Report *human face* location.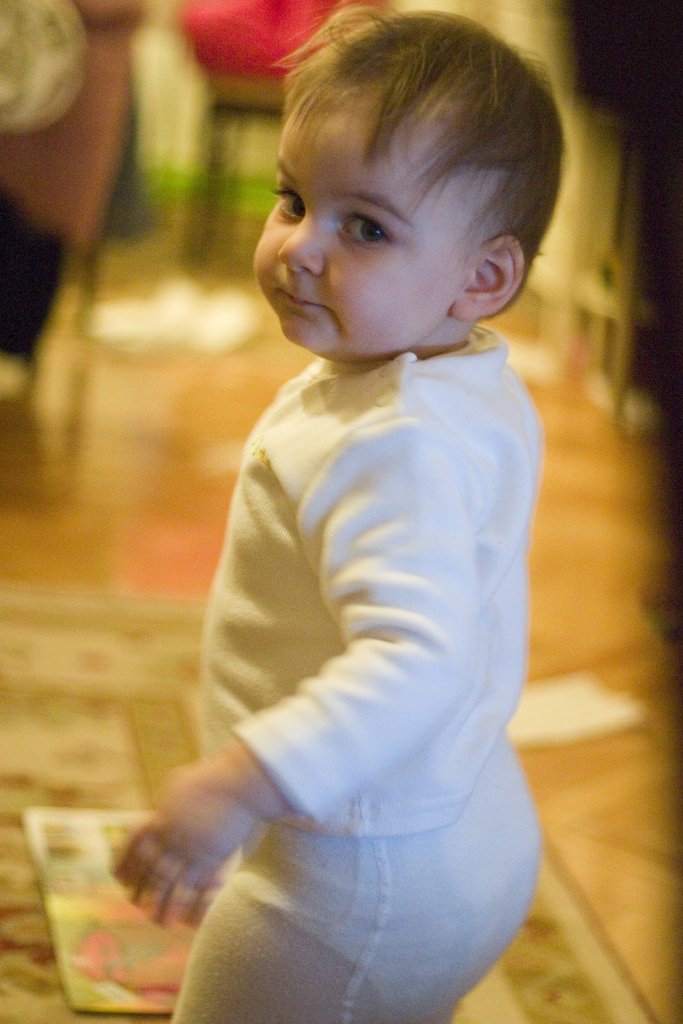
Report: 249,81,500,355.
